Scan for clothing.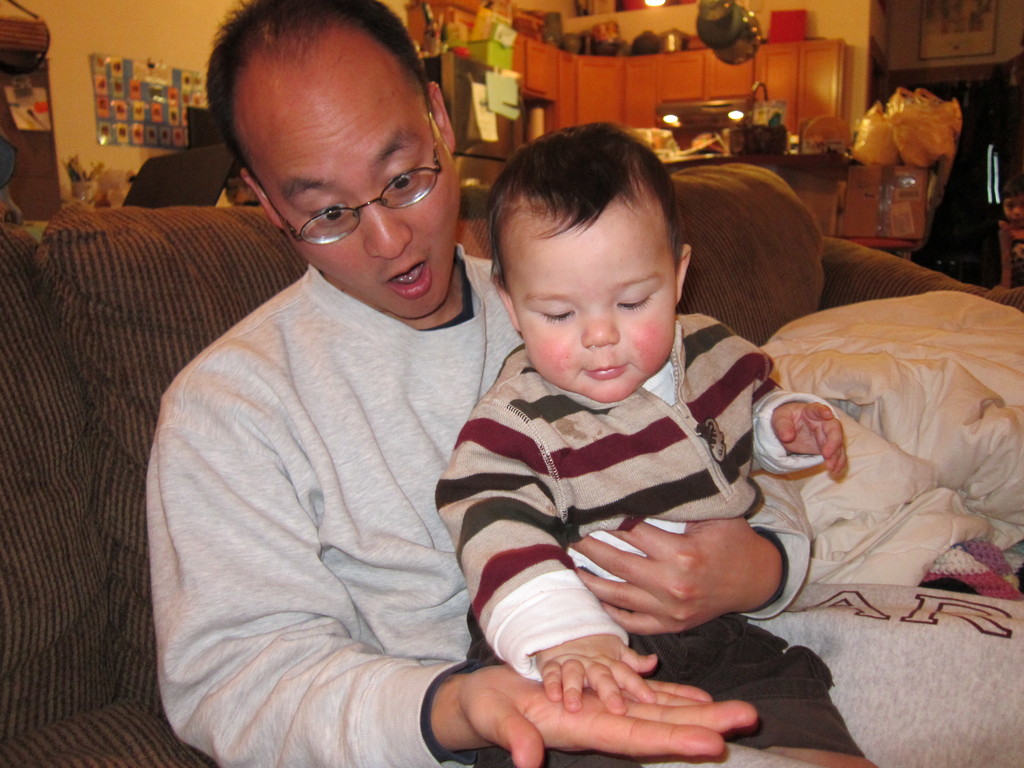
Scan result: [x1=422, y1=300, x2=867, y2=760].
